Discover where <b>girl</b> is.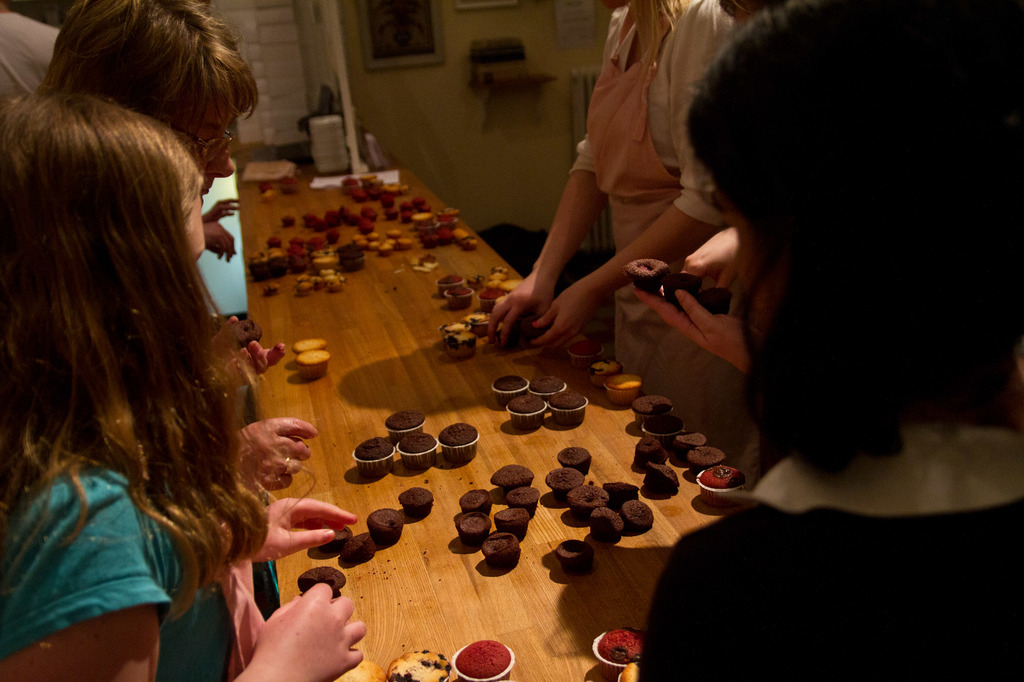
Discovered at {"x1": 632, "y1": 0, "x2": 1023, "y2": 681}.
